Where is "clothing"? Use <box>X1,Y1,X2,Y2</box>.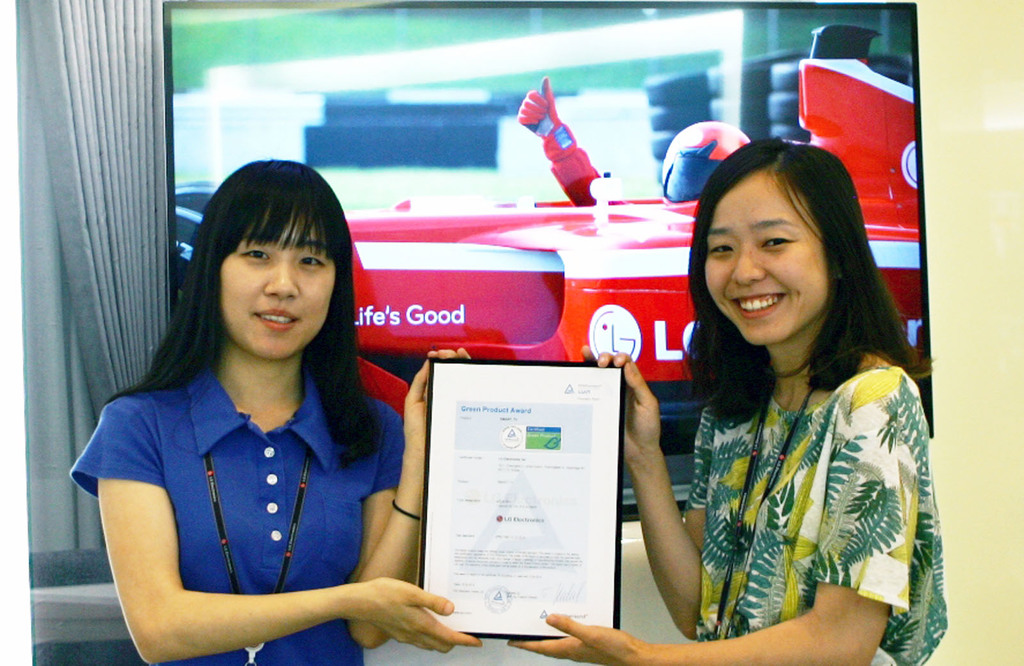
<box>543,122,623,209</box>.
